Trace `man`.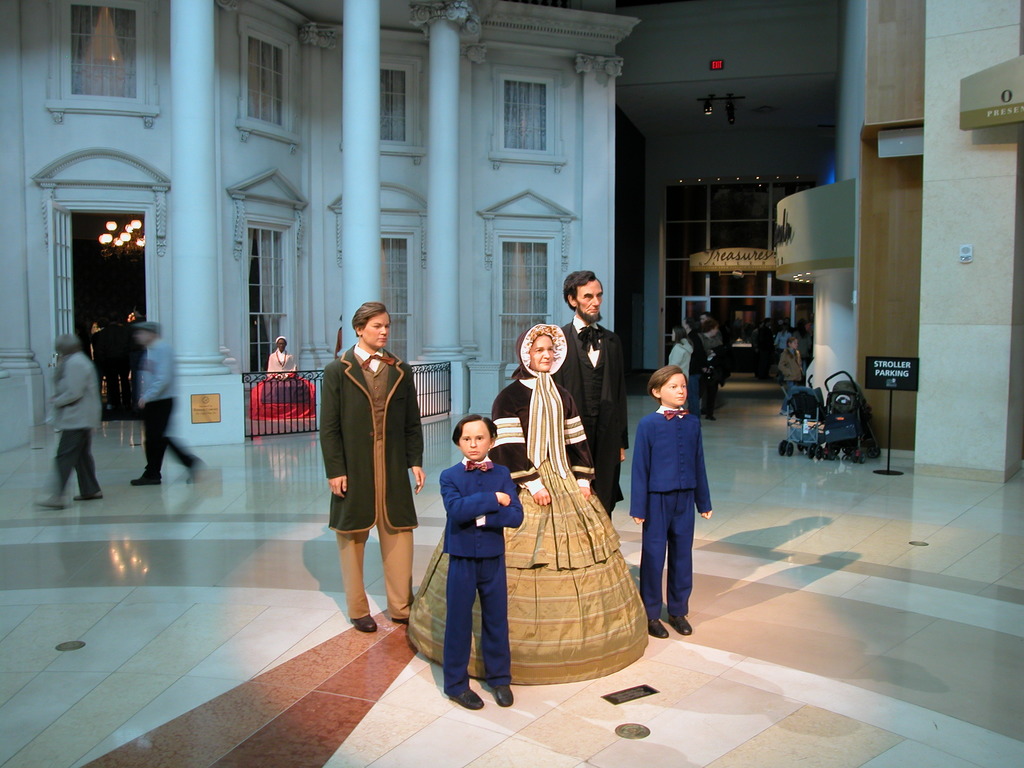
Traced to 127, 319, 207, 488.
